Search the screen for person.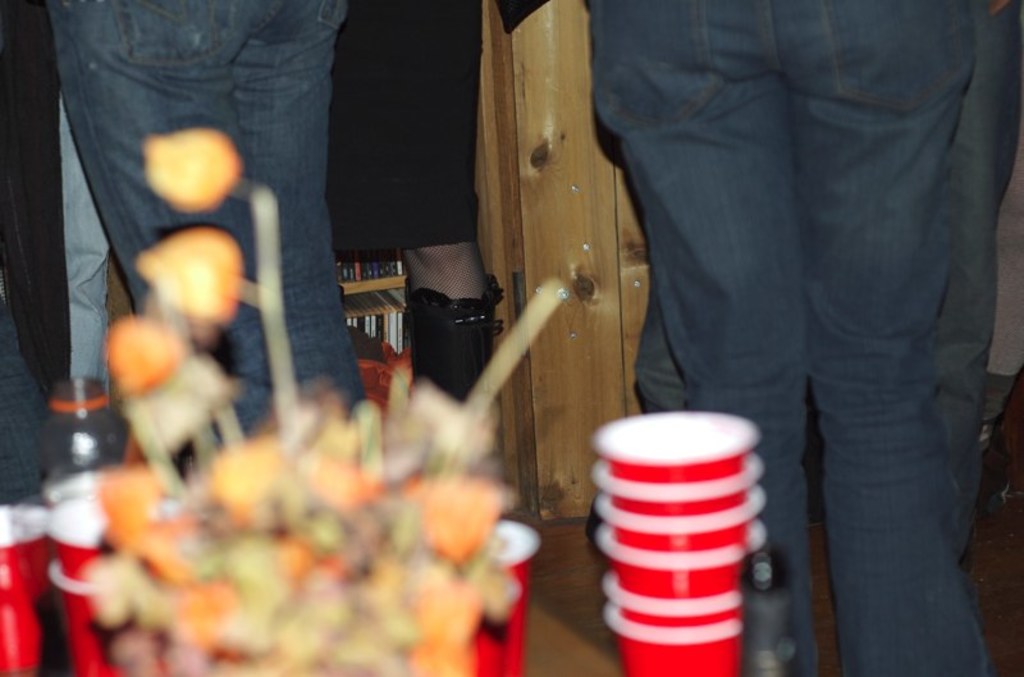
Found at 59, 91, 128, 470.
